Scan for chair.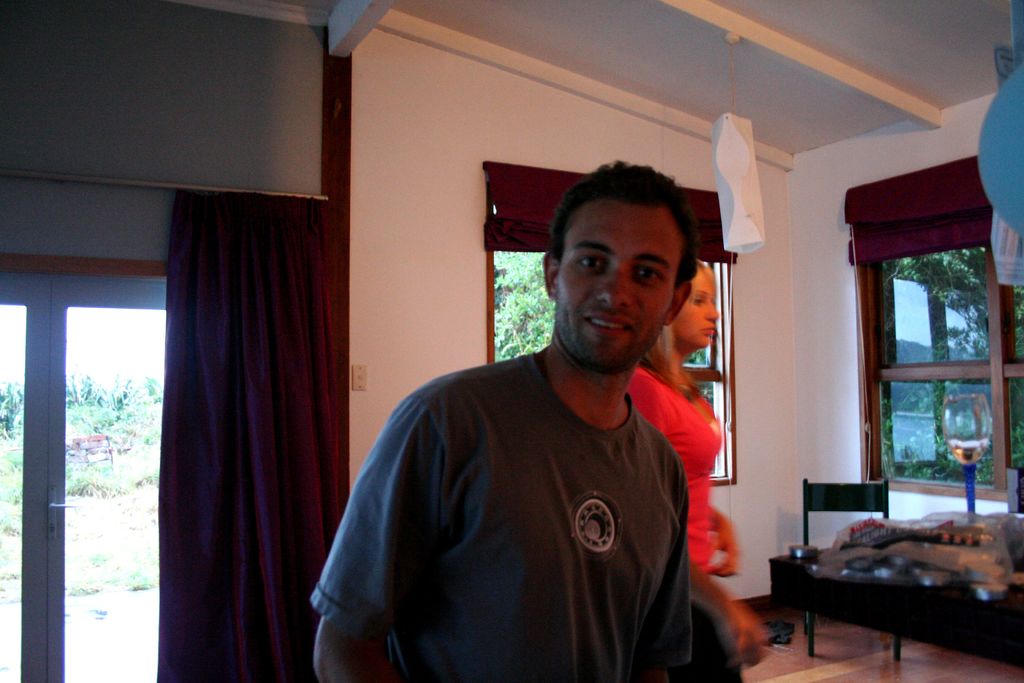
Scan result: <region>802, 479, 901, 661</region>.
